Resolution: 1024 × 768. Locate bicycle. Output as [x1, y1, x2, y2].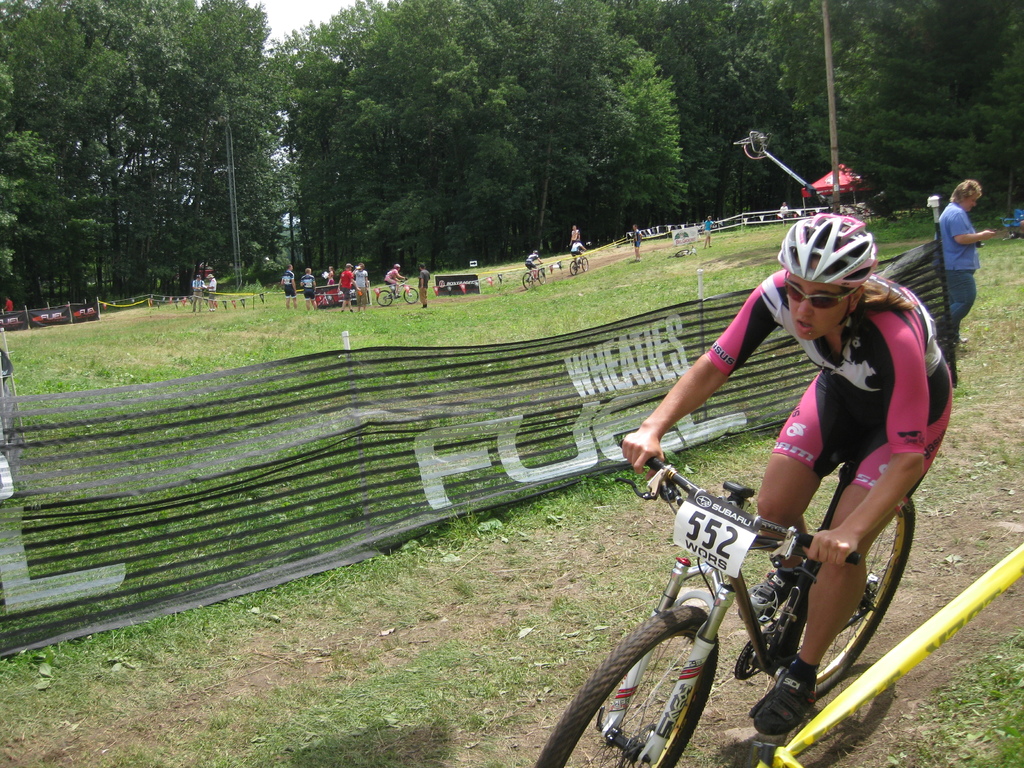
[570, 247, 588, 272].
